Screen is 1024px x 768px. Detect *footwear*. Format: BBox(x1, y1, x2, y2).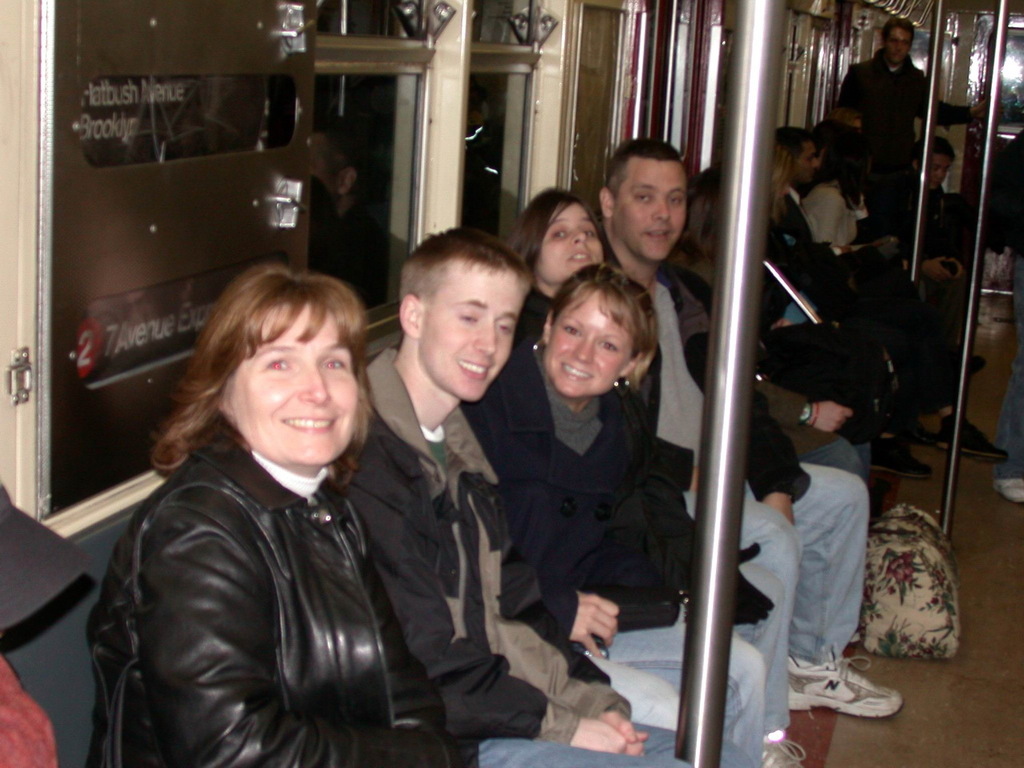
BBox(756, 729, 810, 767).
